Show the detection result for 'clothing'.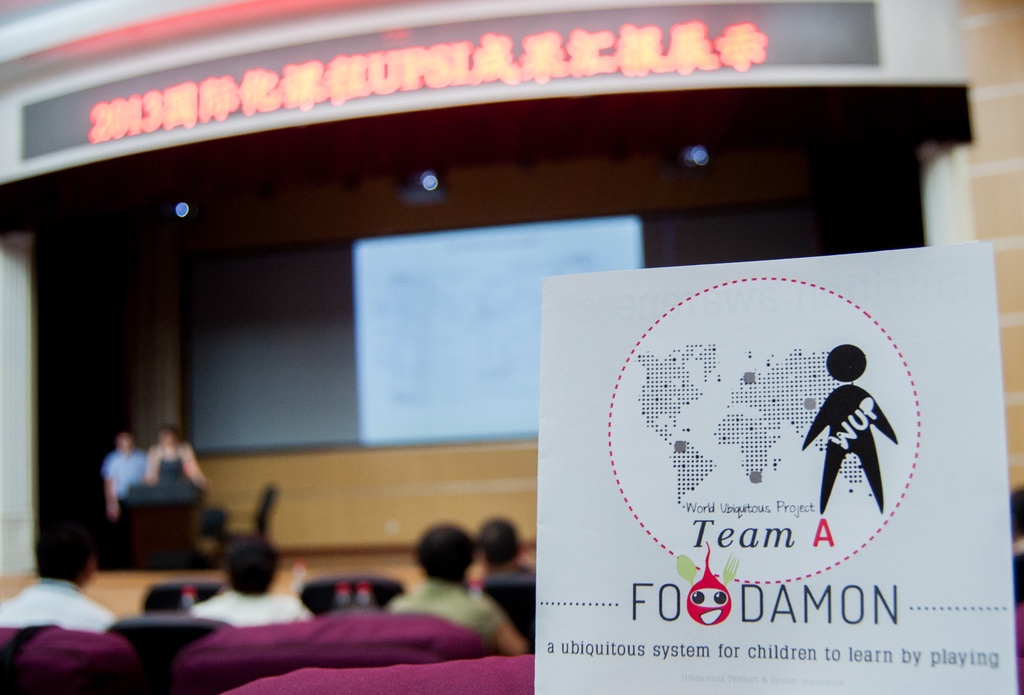
detection(0, 577, 108, 636).
